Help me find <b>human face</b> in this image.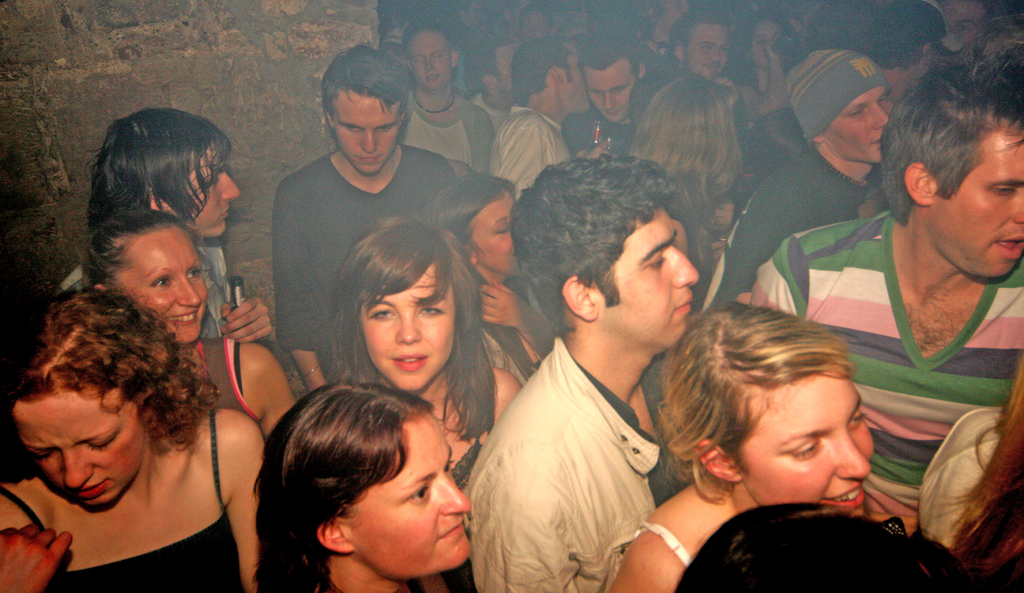
Found it: 331:80:403:179.
